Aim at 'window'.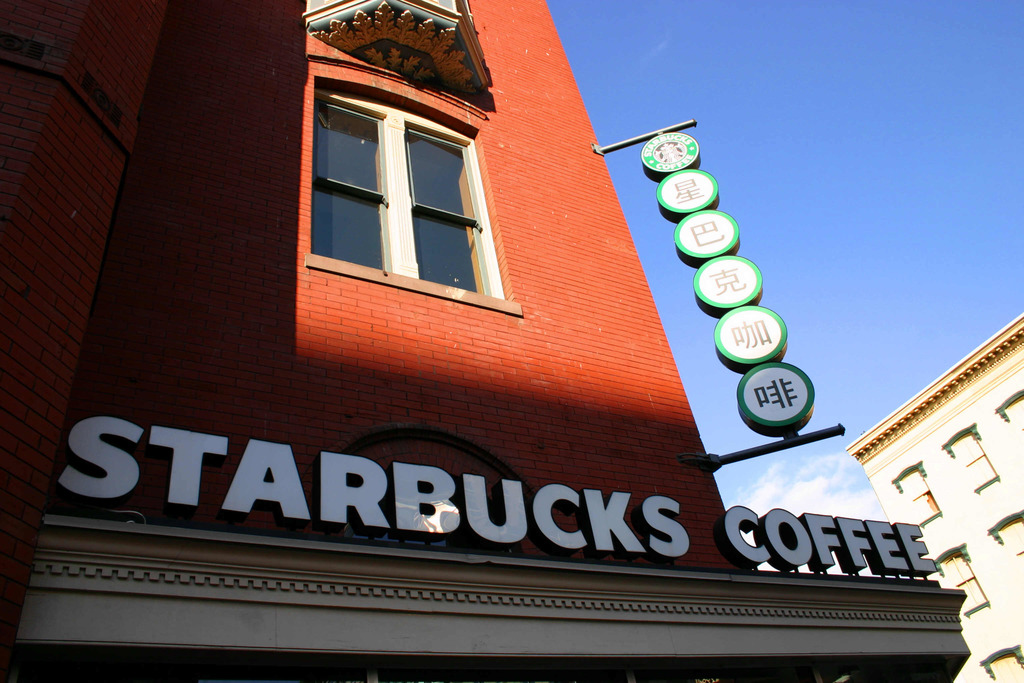
Aimed at rect(947, 423, 1002, 495).
